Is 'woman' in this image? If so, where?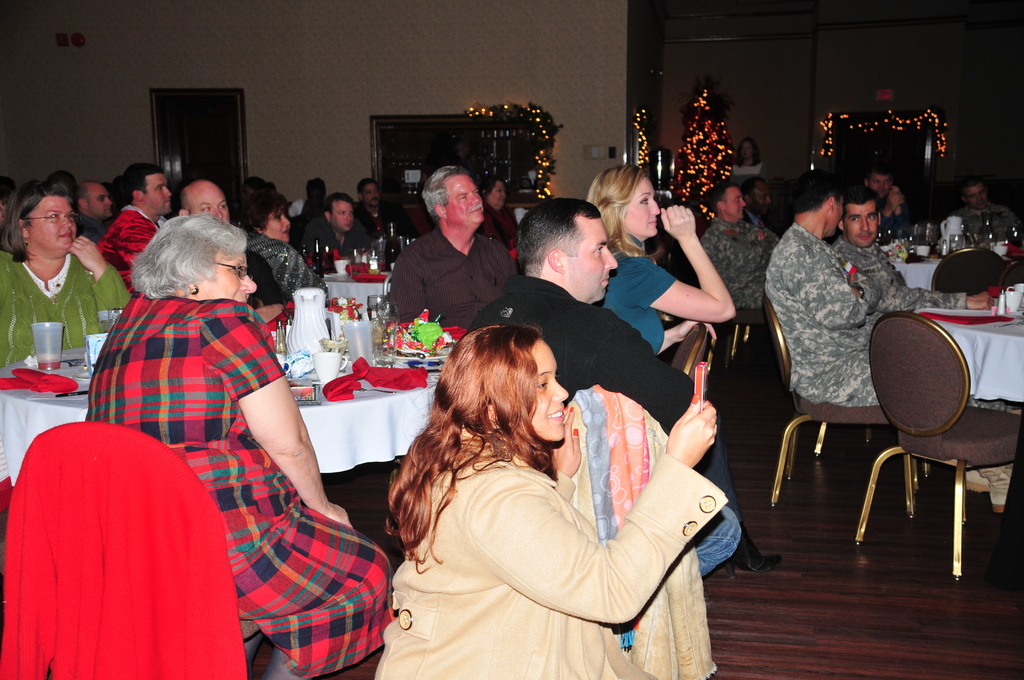
Yes, at bbox=[77, 213, 404, 679].
